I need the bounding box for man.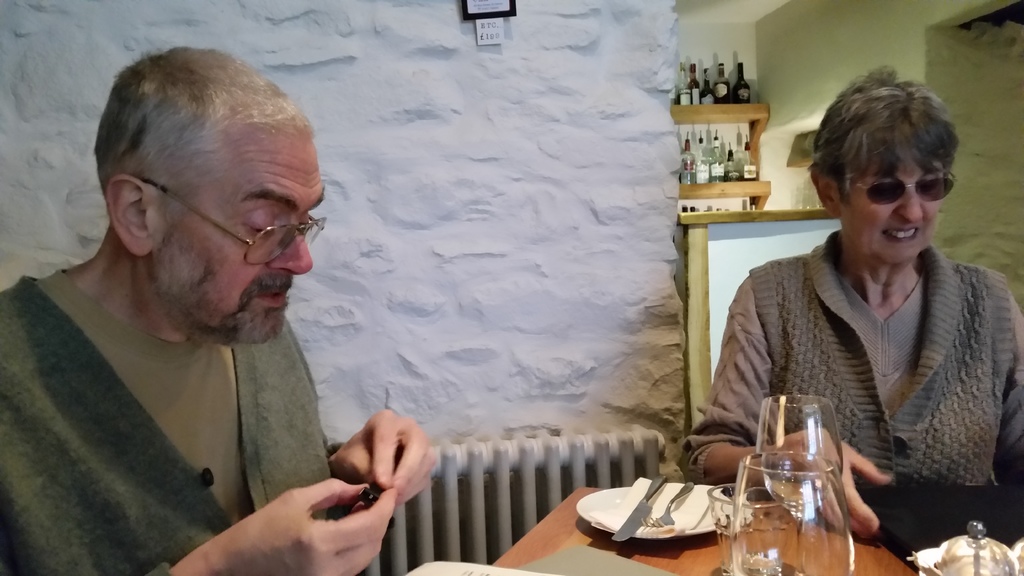
Here it is: detection(0, 39, 442, 575).
